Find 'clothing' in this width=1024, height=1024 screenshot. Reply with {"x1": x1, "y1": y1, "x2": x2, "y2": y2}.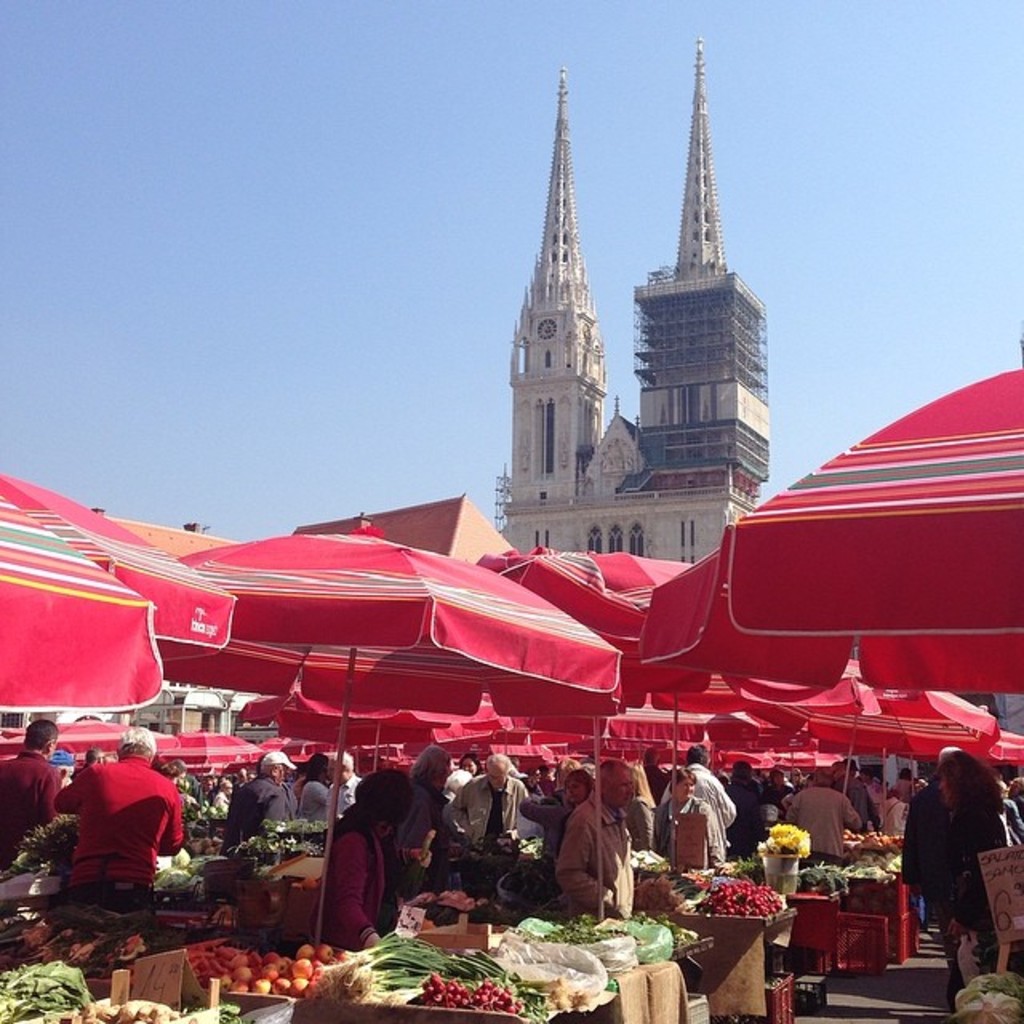
{"x1": 42, "y1": 750, "x2": 179, "y2": 926}.
